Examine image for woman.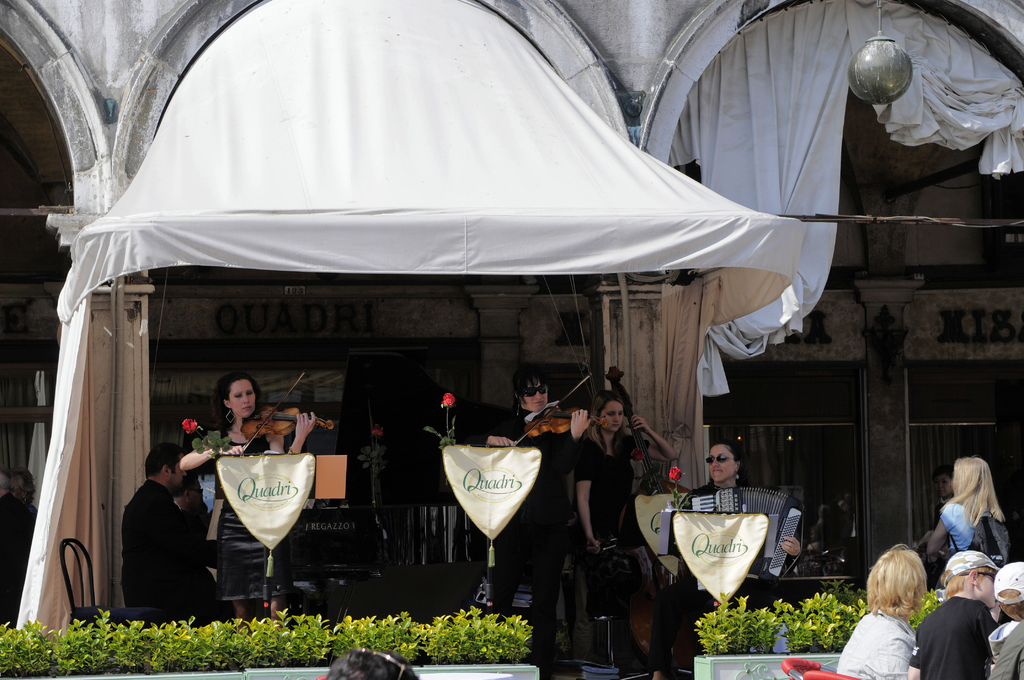
Examination result: bbox=(651, 441, 802, 679).
